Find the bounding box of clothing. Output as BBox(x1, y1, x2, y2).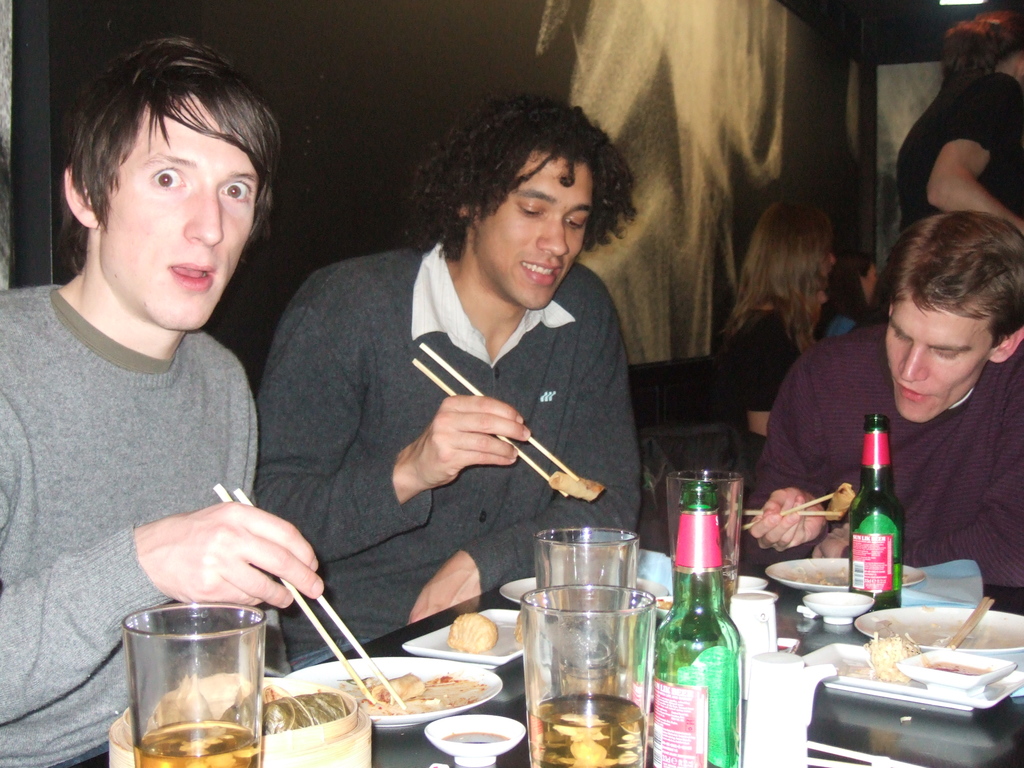
BBox(740, 319, 1023, 593).
